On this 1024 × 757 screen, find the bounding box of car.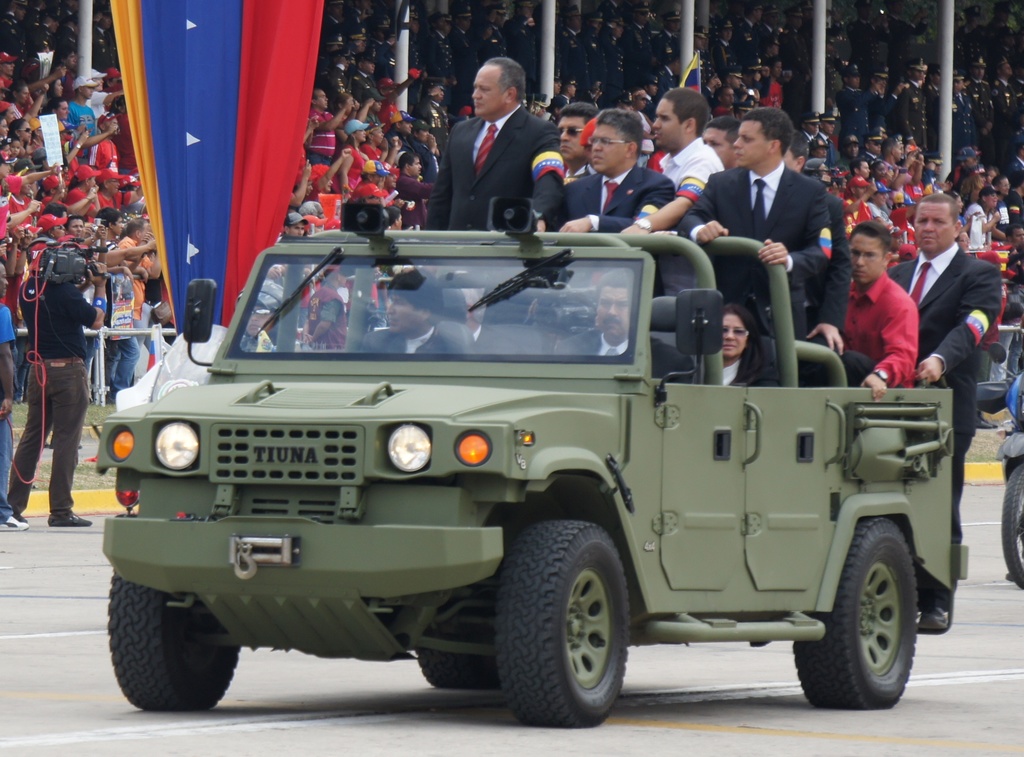
Bounding box: 51:186:941:700.
